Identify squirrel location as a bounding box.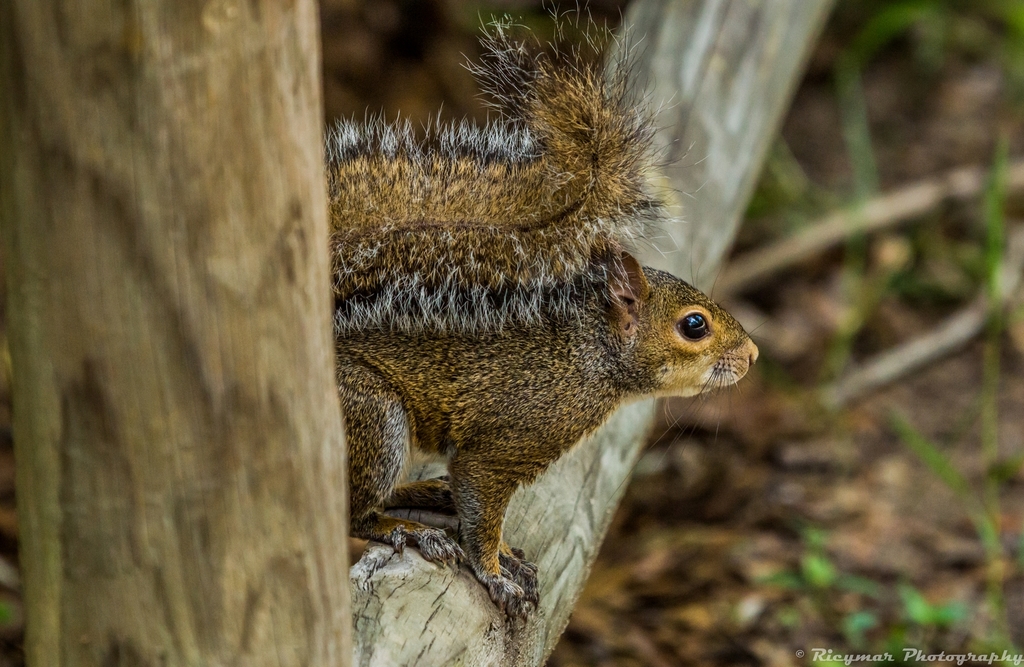
box=[317, 2, 756, 622].
